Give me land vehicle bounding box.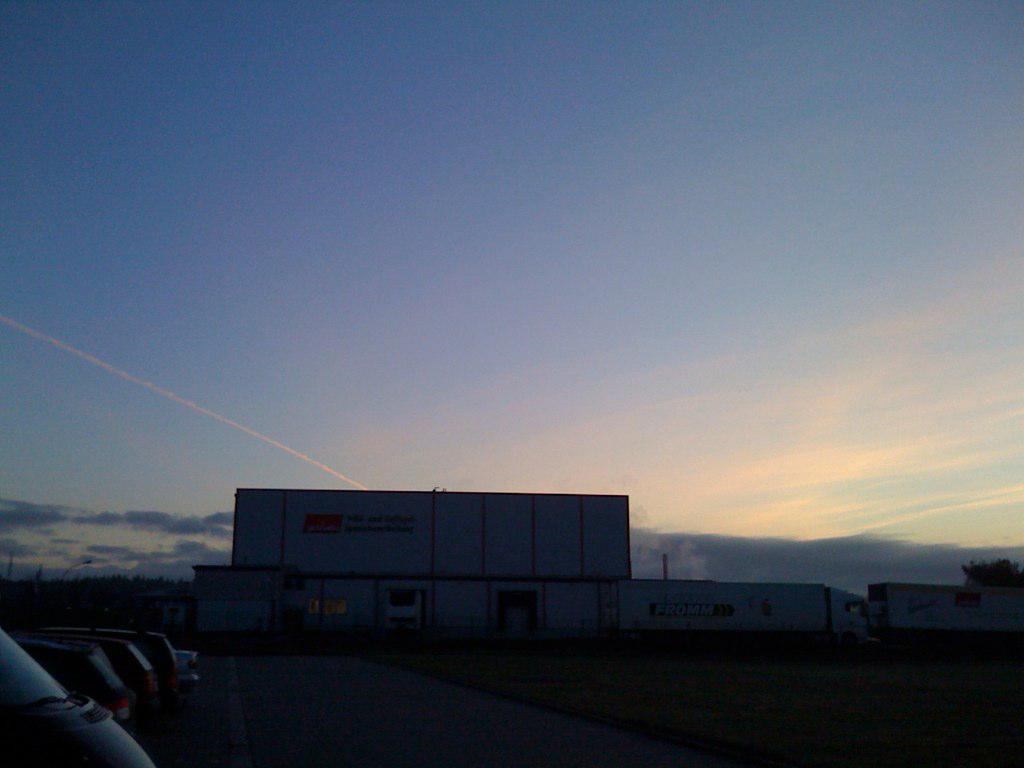
[left=178, top=645, right=197, bottom=679].
